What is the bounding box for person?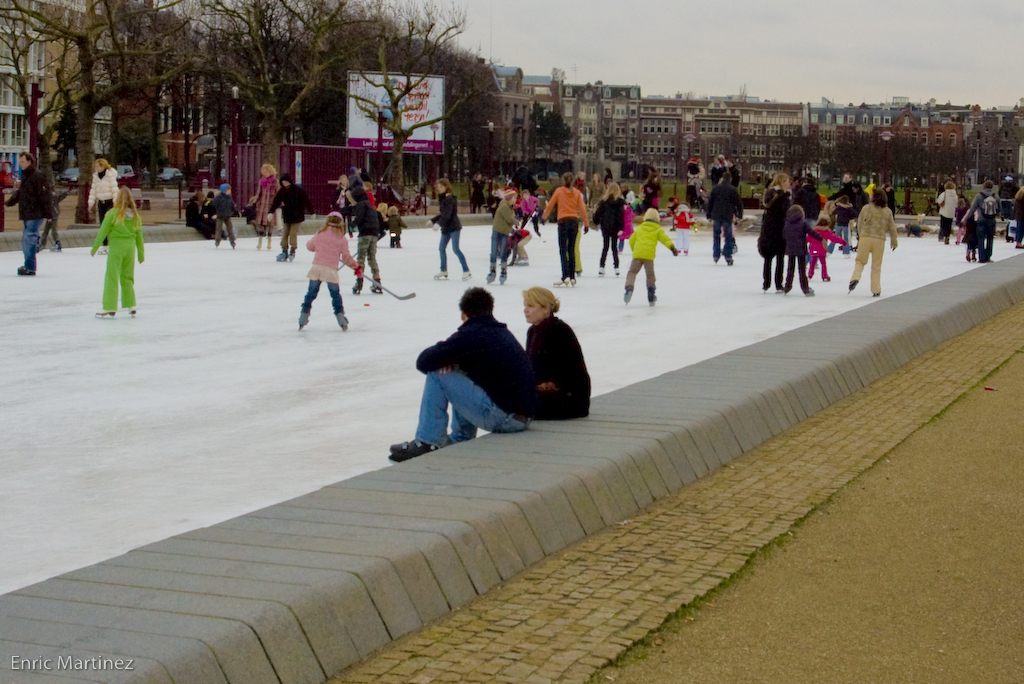
rect(342, 188, 392, 297).
